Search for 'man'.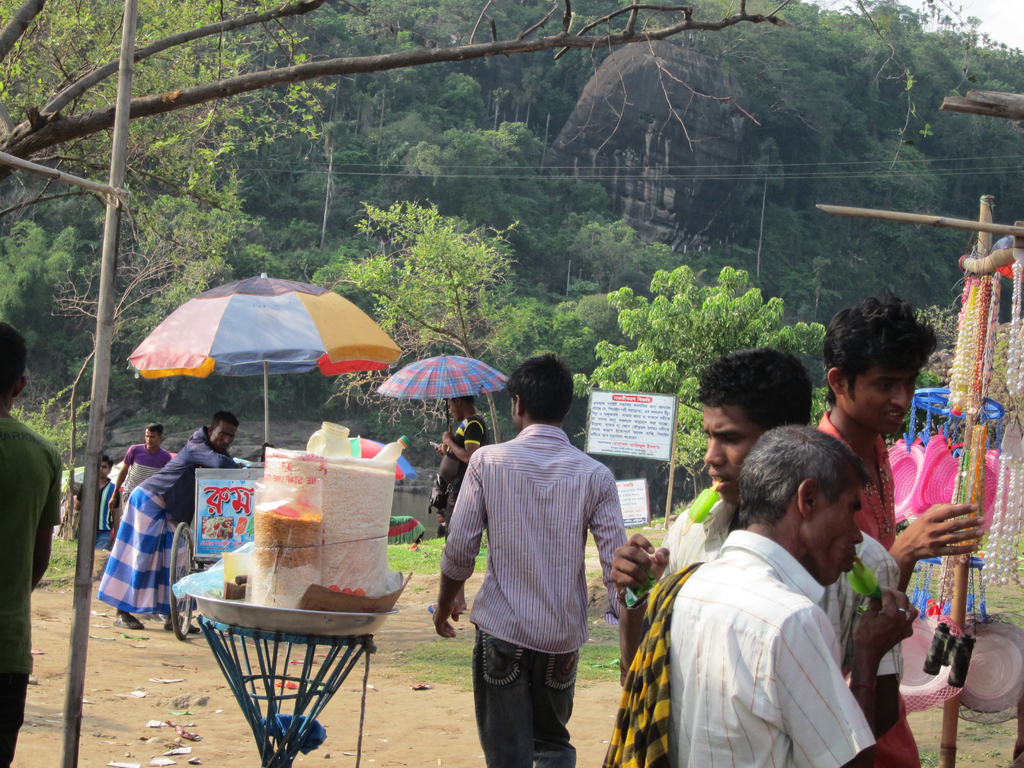
Found at (left=433, top=380, right=492, bottom=516).
